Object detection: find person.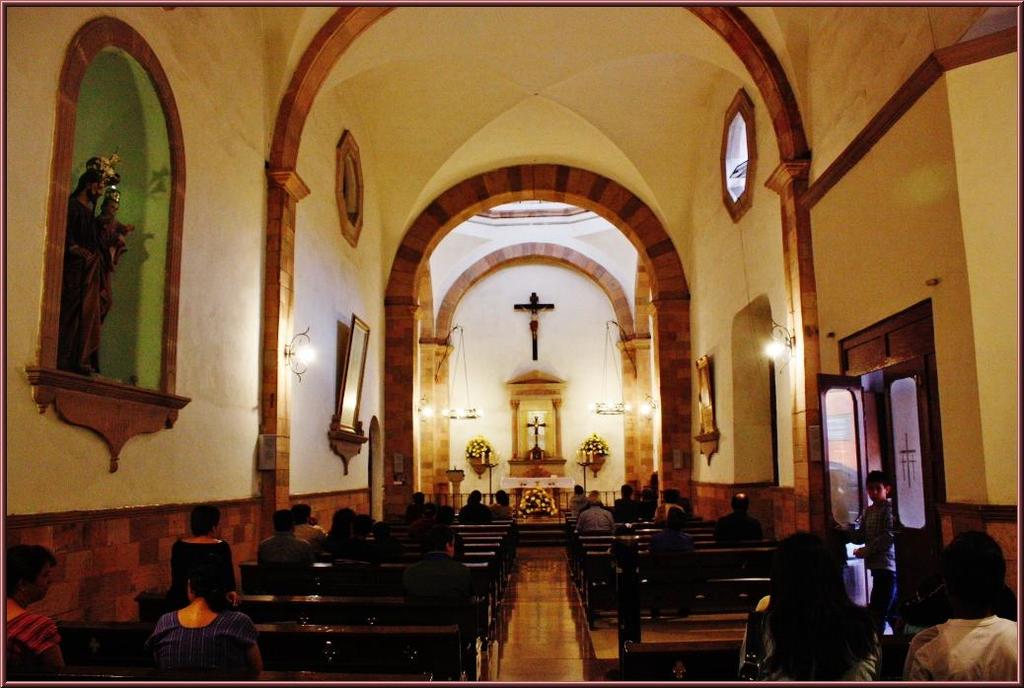
[x1=714, y1=490, x2=761, y2=543].
